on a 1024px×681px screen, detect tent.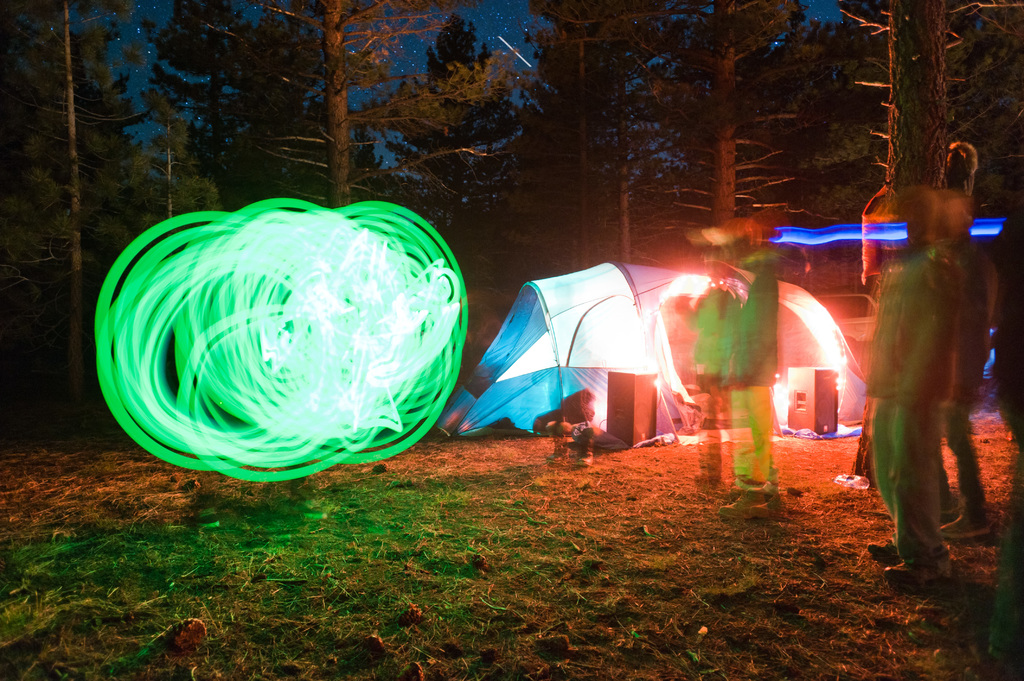
463 270 641 459.
